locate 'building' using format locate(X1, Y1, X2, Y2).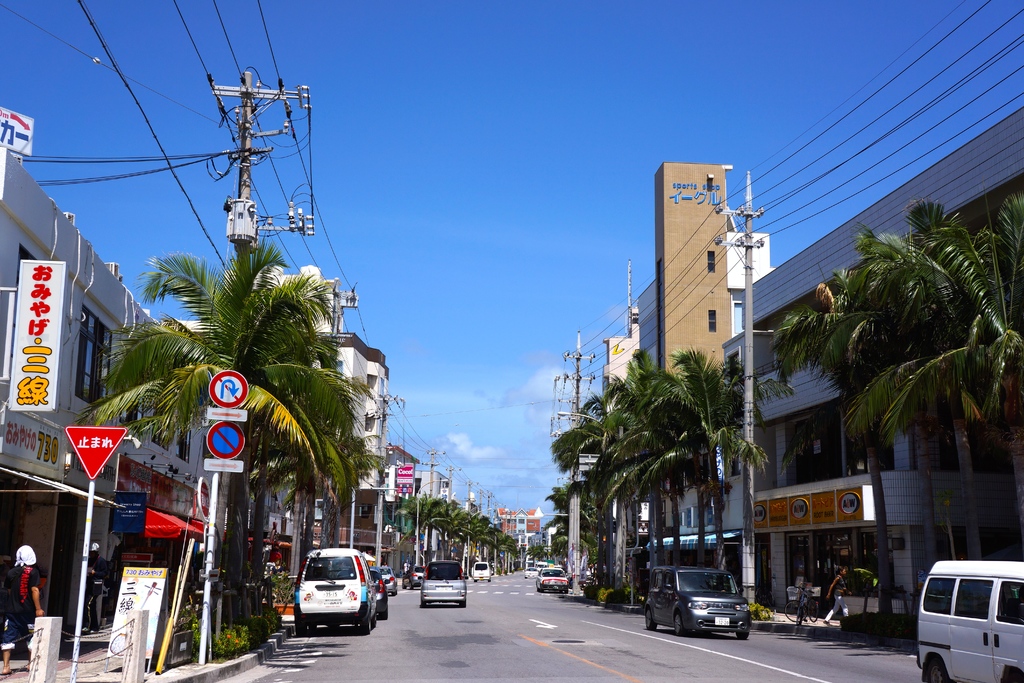
locate(165, 264, 394, 573).
